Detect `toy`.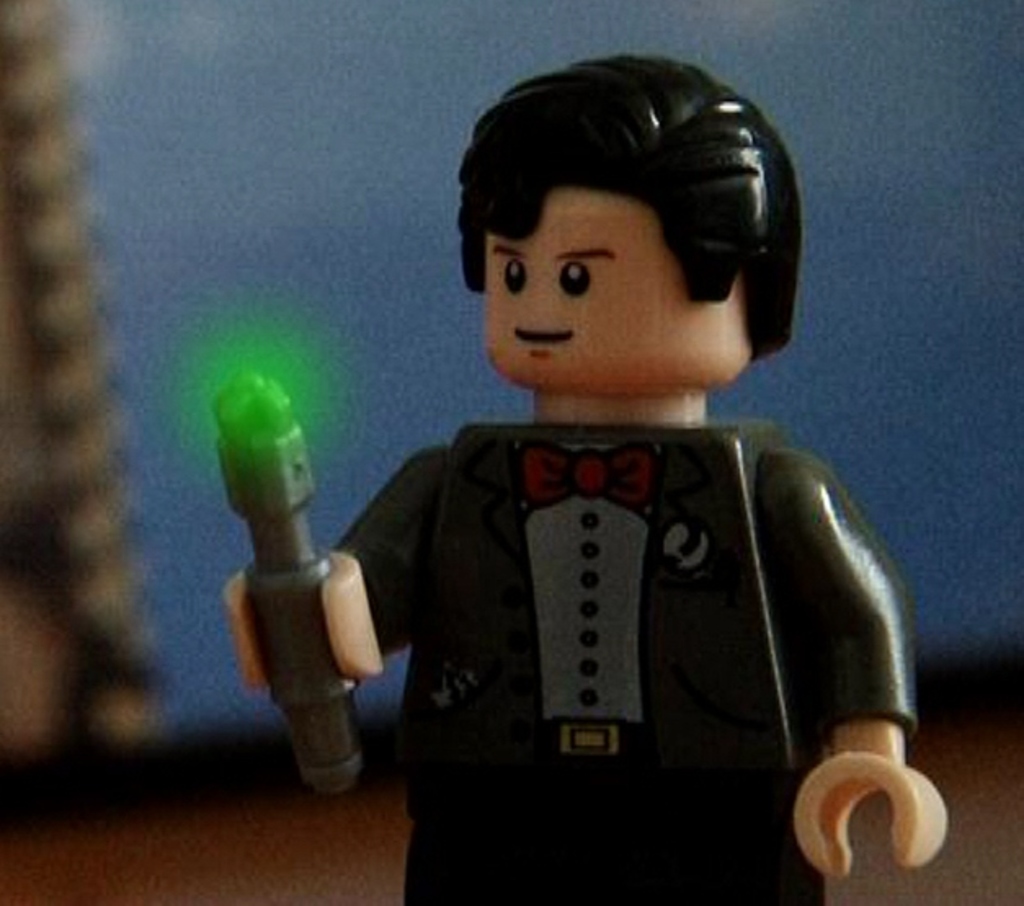
Detected at [263,47,937,898].
